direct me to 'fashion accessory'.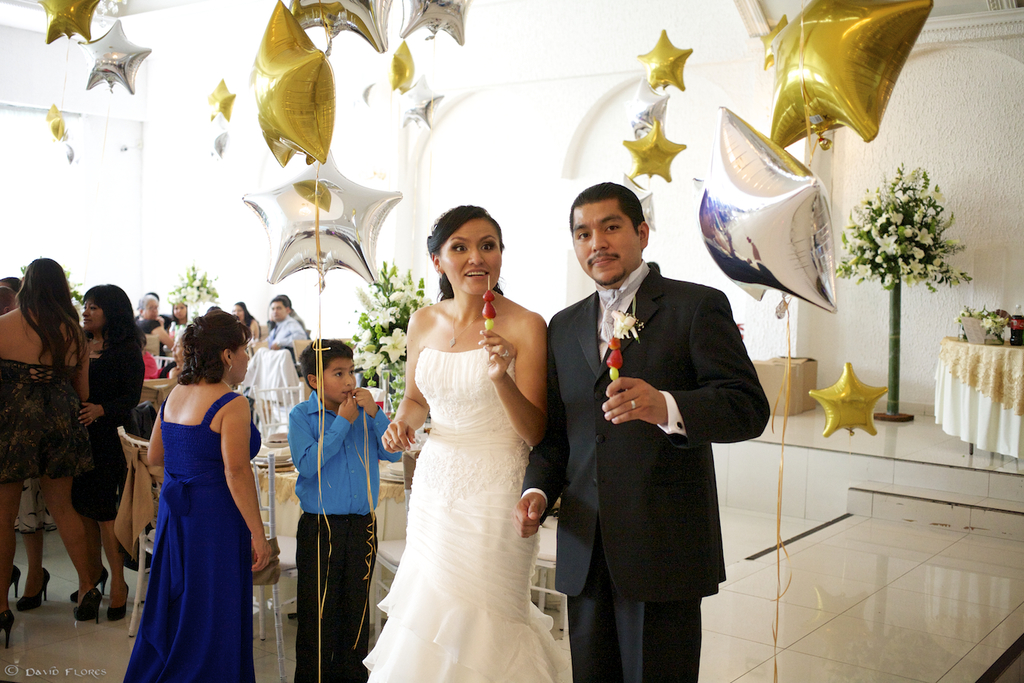
Direction: detection(0, 609, 12, 643).
